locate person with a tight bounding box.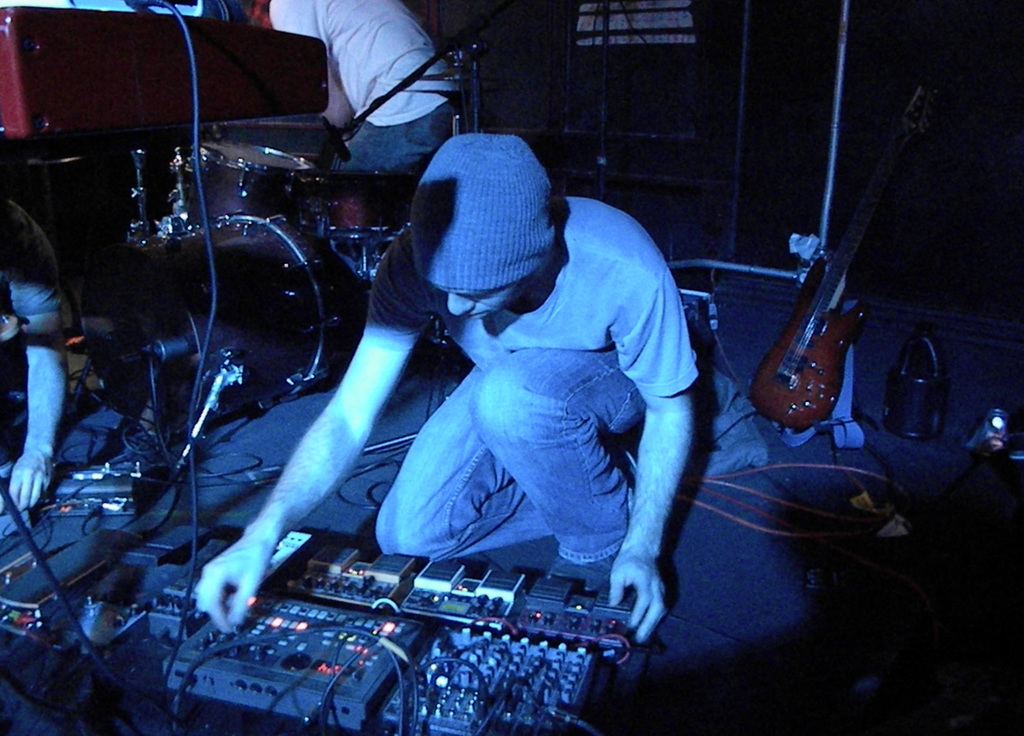
locate(216, 86, 687, 643).
